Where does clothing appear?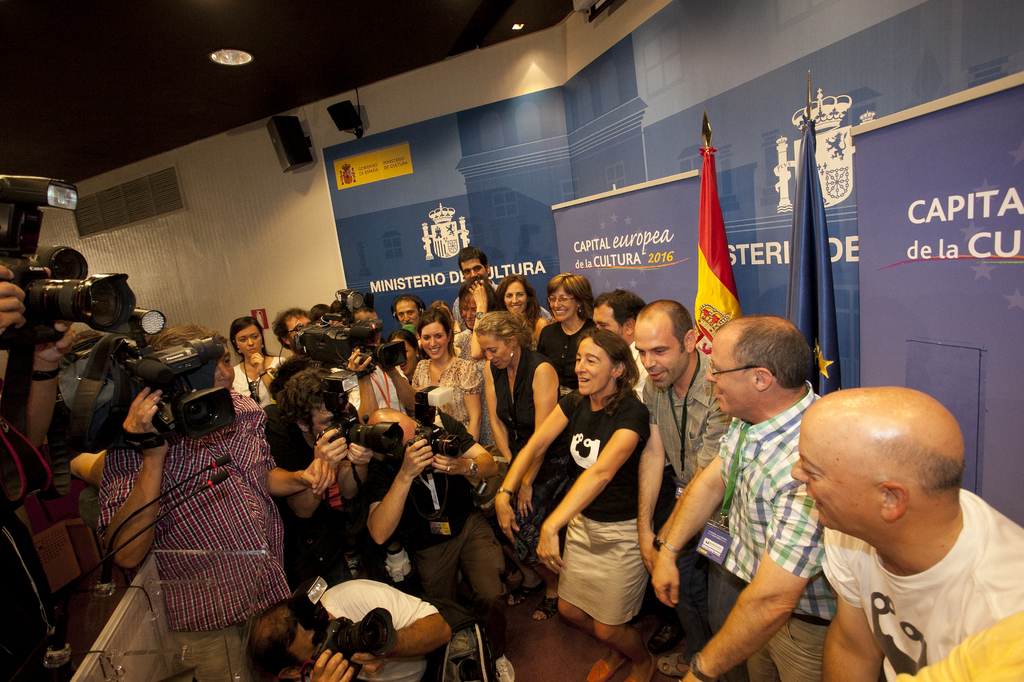
Appears at <box>553,386,644,627</box>.
